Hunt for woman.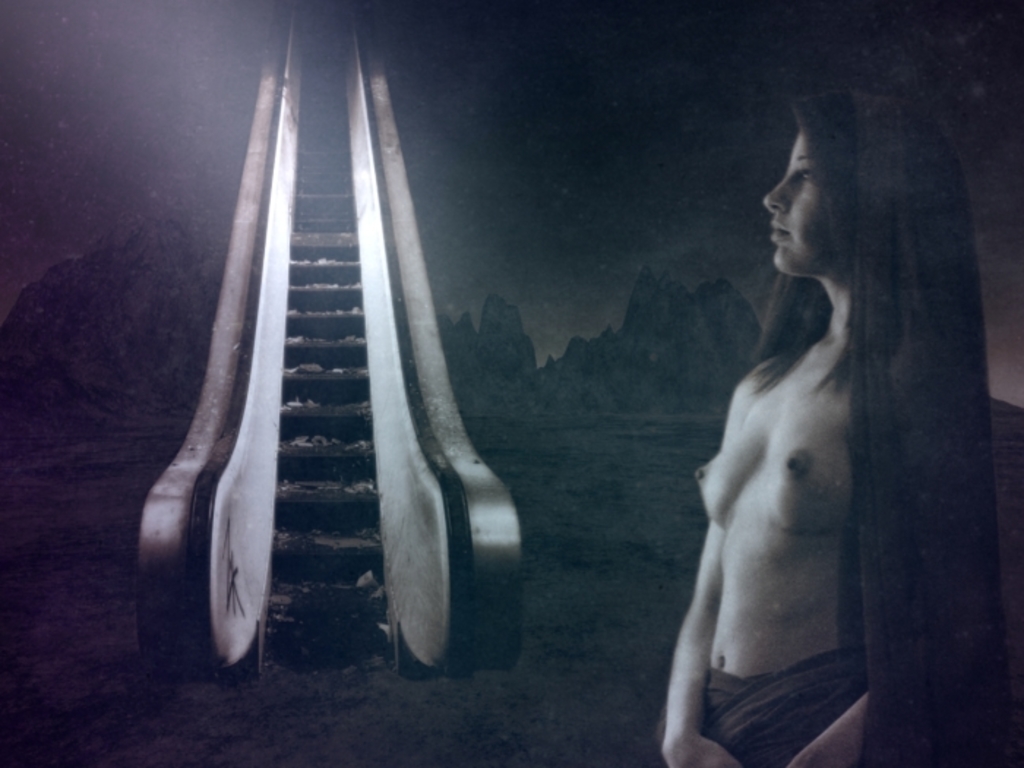
Hunted down at <region>667, 94, 979, 743</region>.
